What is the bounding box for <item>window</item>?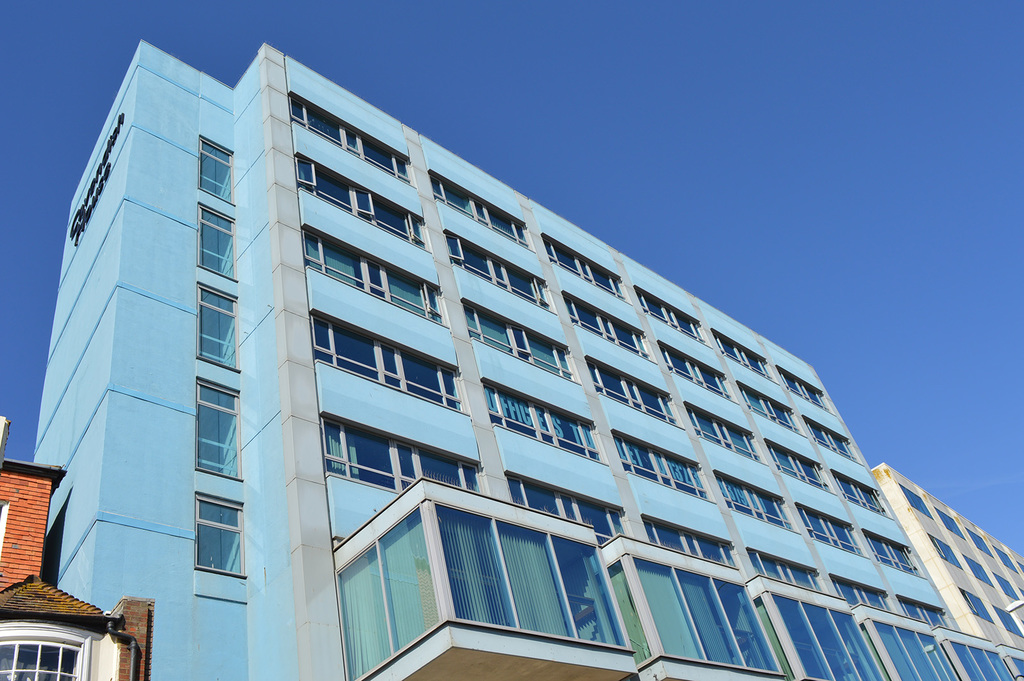
x1=562 y1=288 x2=650 y2=359.
